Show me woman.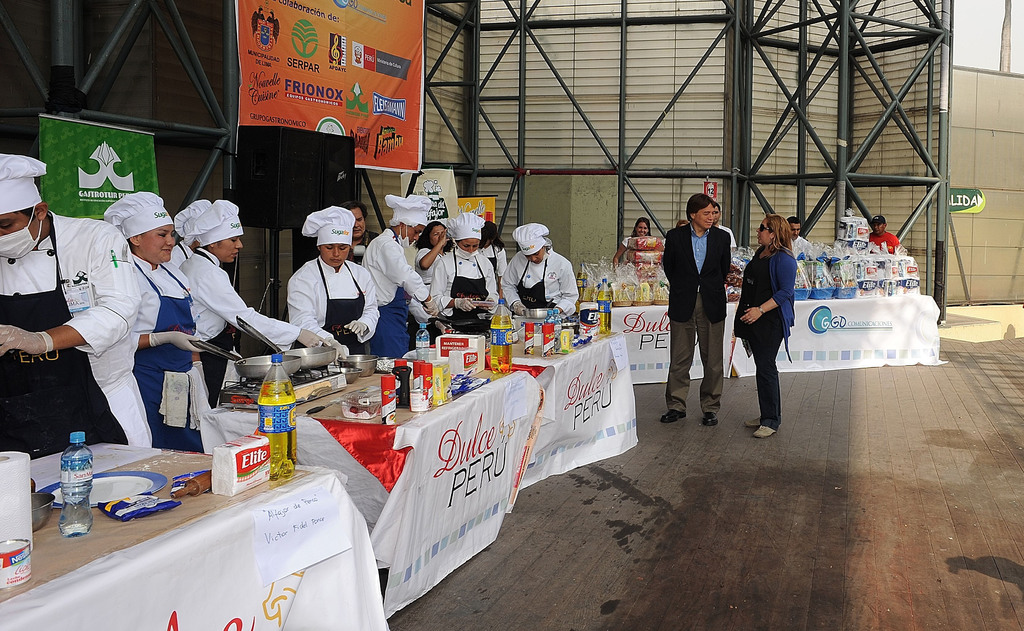
woman is here: (612,218,650,261).
